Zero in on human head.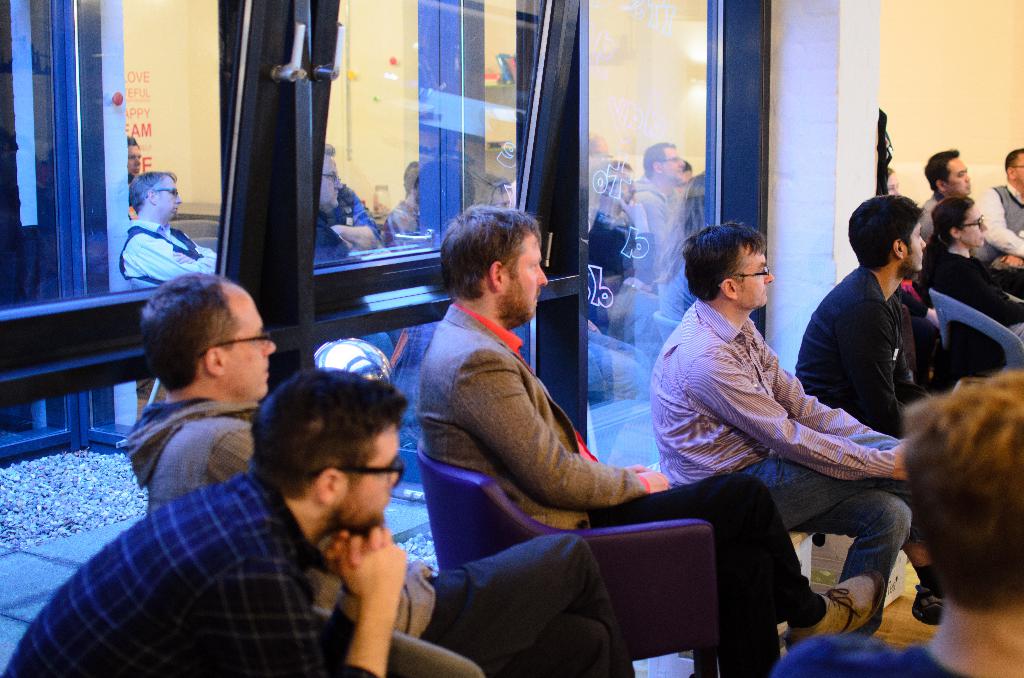
Zeroed in: BBox(924, 150, 968, 200).
